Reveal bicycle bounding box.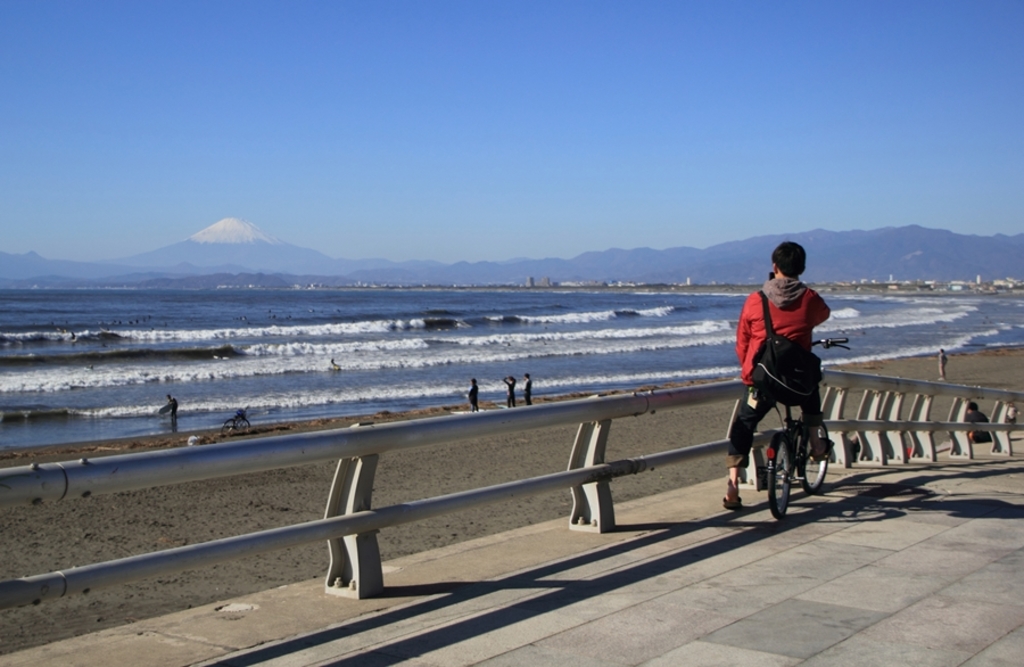
Revealed: <region>767, 329, 854, 522</region>.
